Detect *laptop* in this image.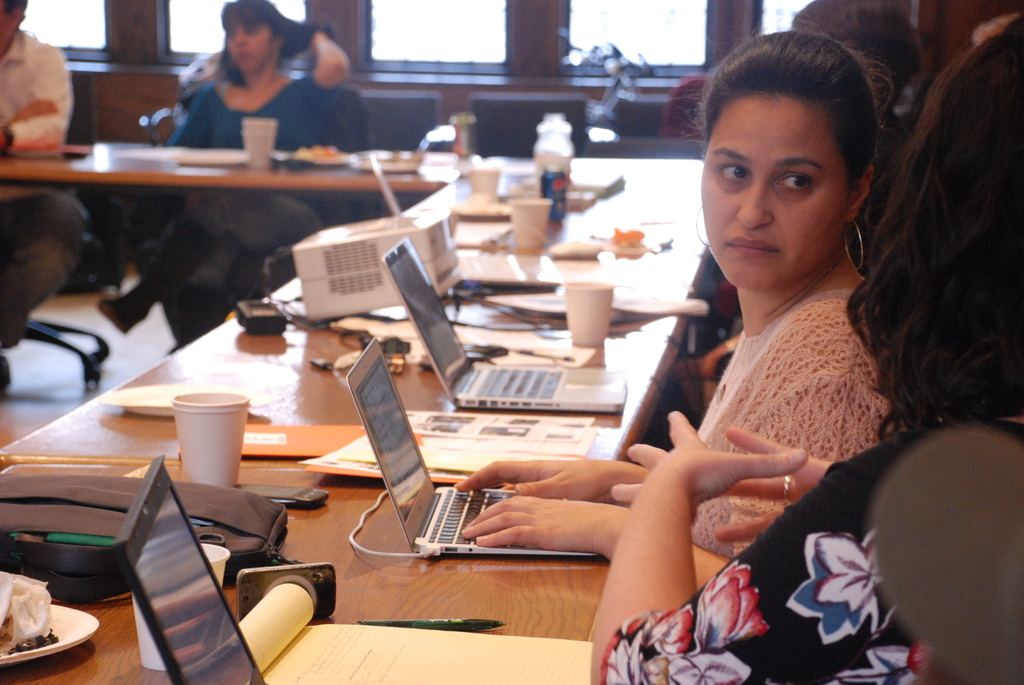
Detection: left=383, top=236, right=626, bottom=409.
